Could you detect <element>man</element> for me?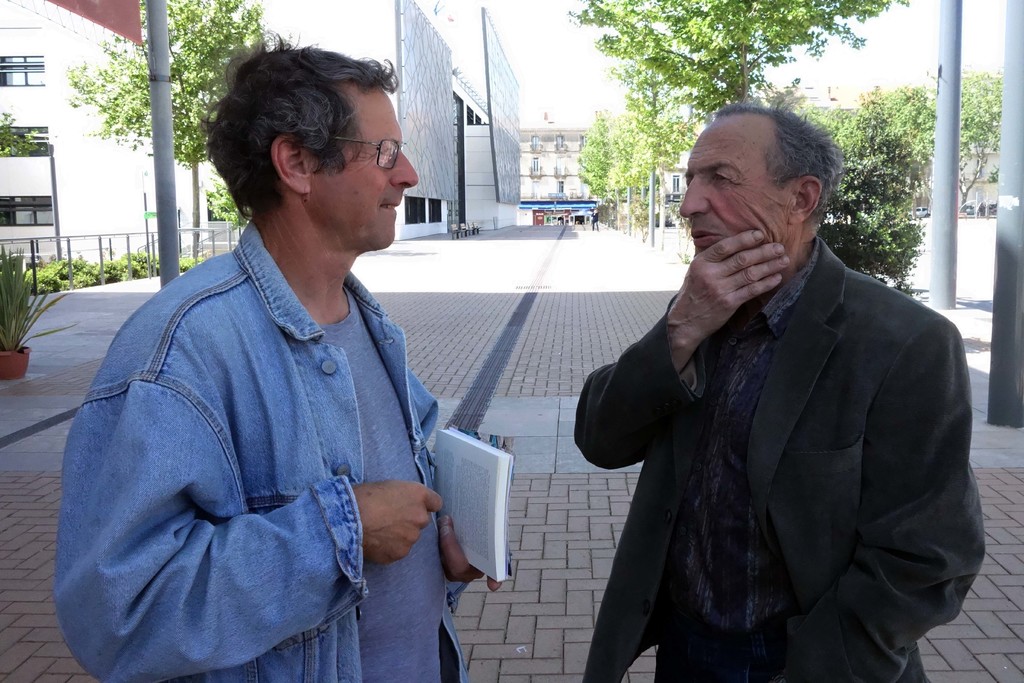
Detection result: detection(567, 97, 984, 676).
